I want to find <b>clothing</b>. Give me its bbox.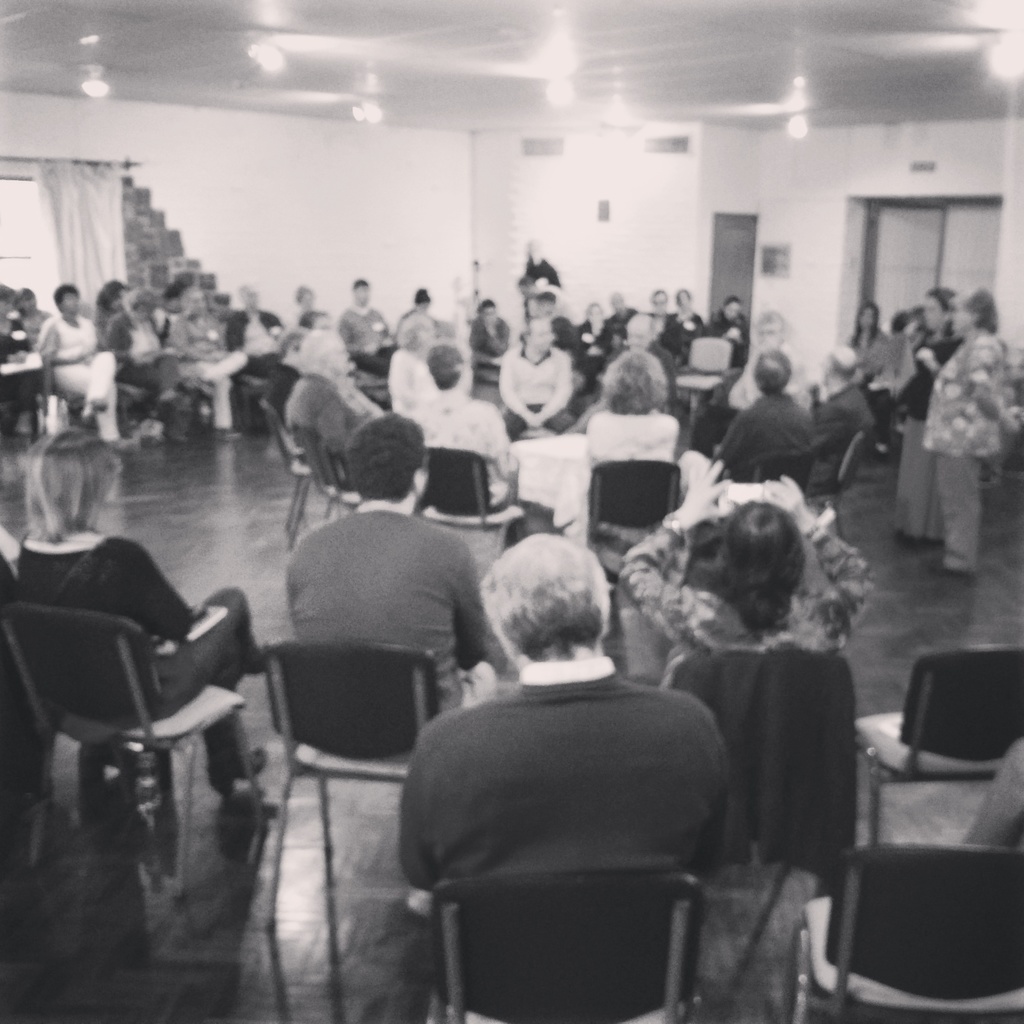
374, 629, 747, 974.
